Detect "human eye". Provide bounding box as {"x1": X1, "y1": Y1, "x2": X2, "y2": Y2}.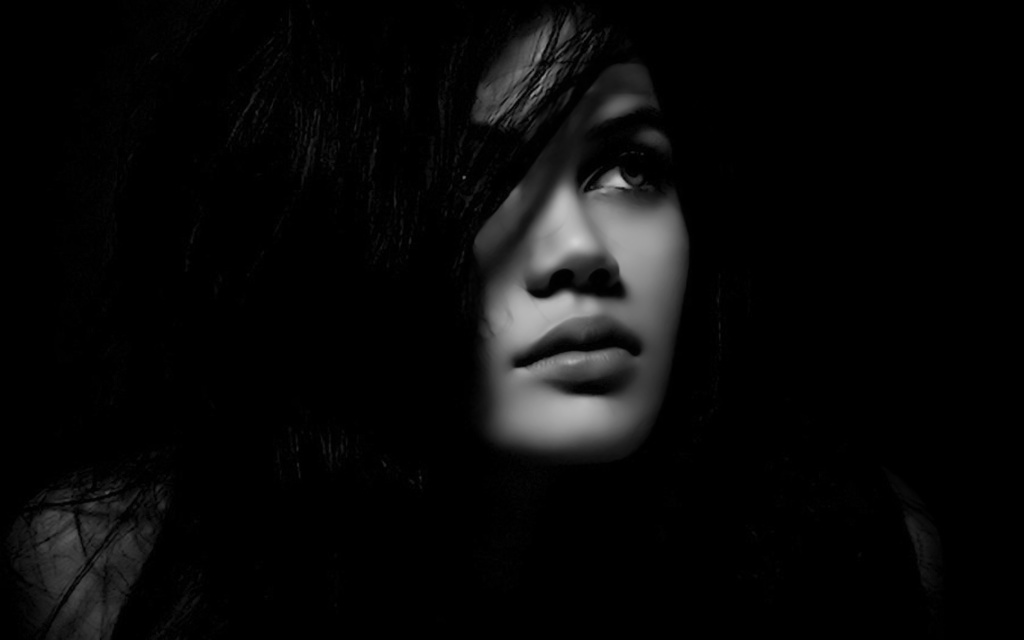
{"x1": 586, "y1": 122, "x2": 669, "y2": 198}.
